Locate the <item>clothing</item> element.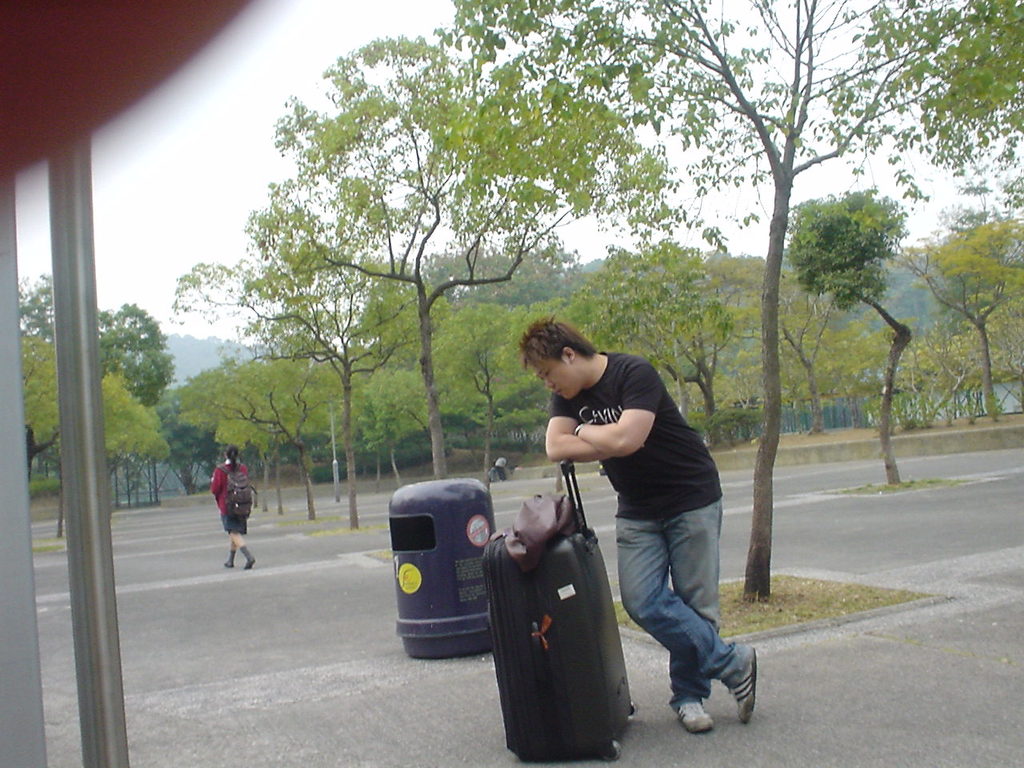
Element bbox: (206, 459, 253, 533).
